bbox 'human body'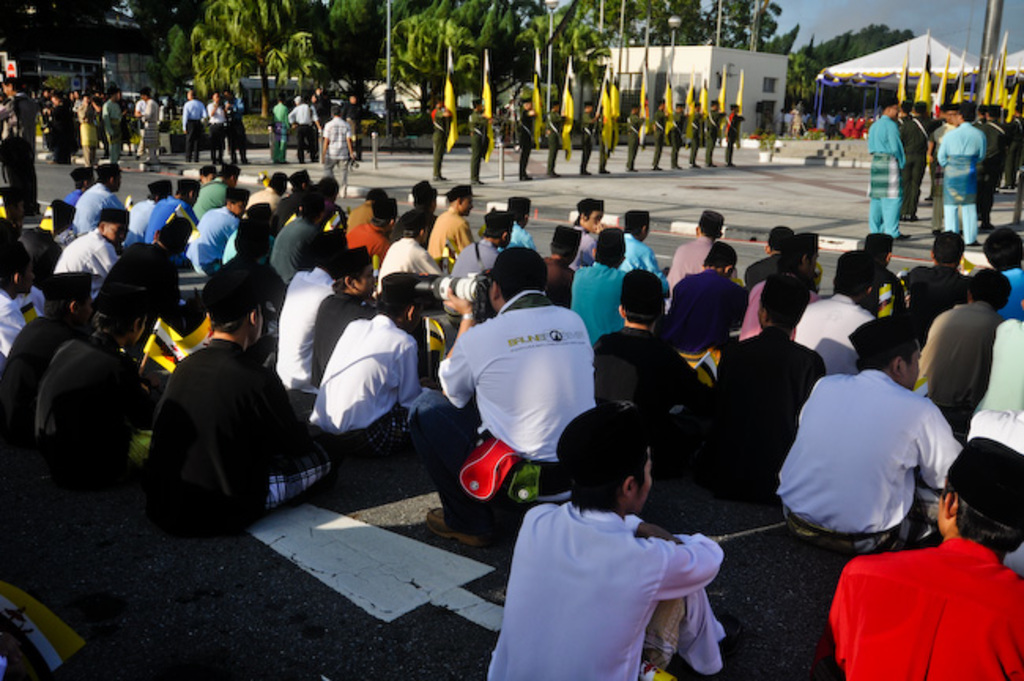
[x1=544, y1=221, x2=578, y2=301]
